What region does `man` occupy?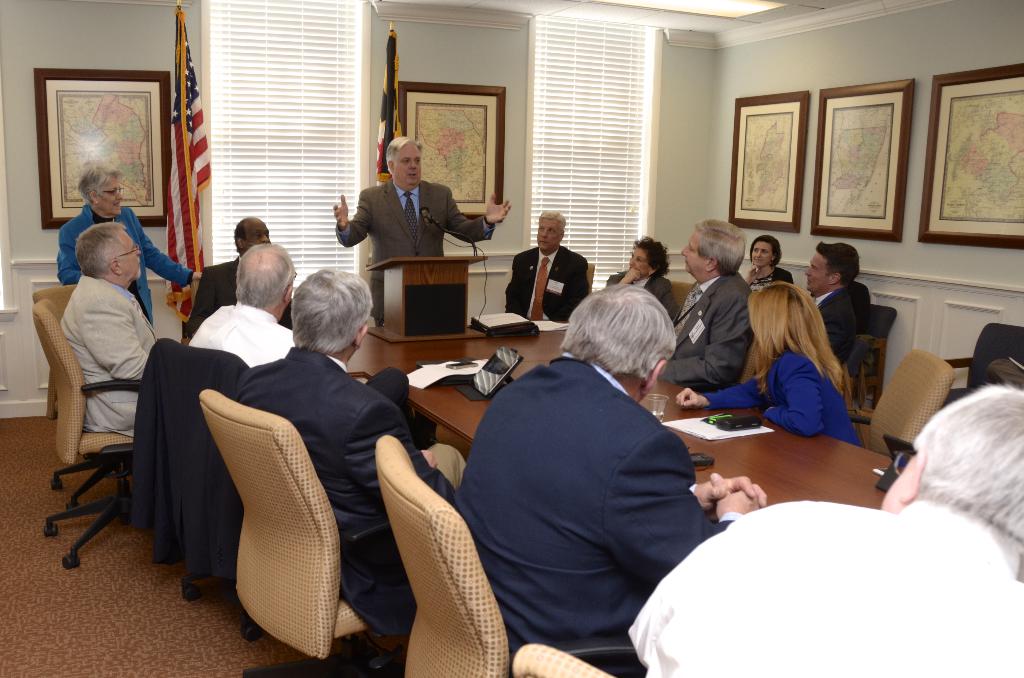
x1=186, y1=243, x2=299, y2=365.
